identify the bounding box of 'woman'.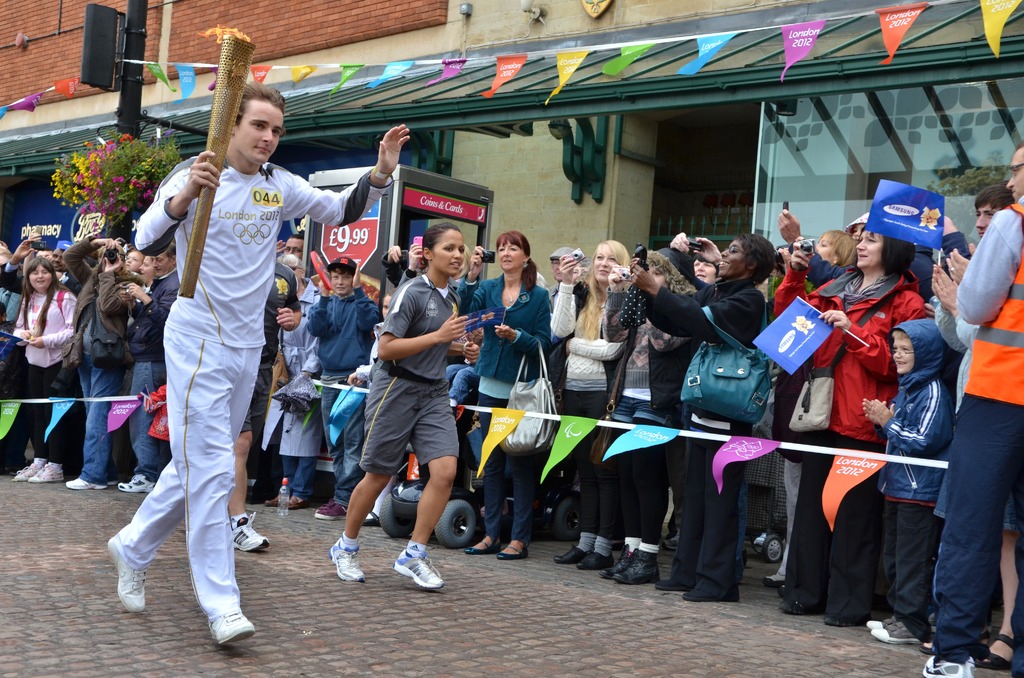
[636, 229, 770, 599].
